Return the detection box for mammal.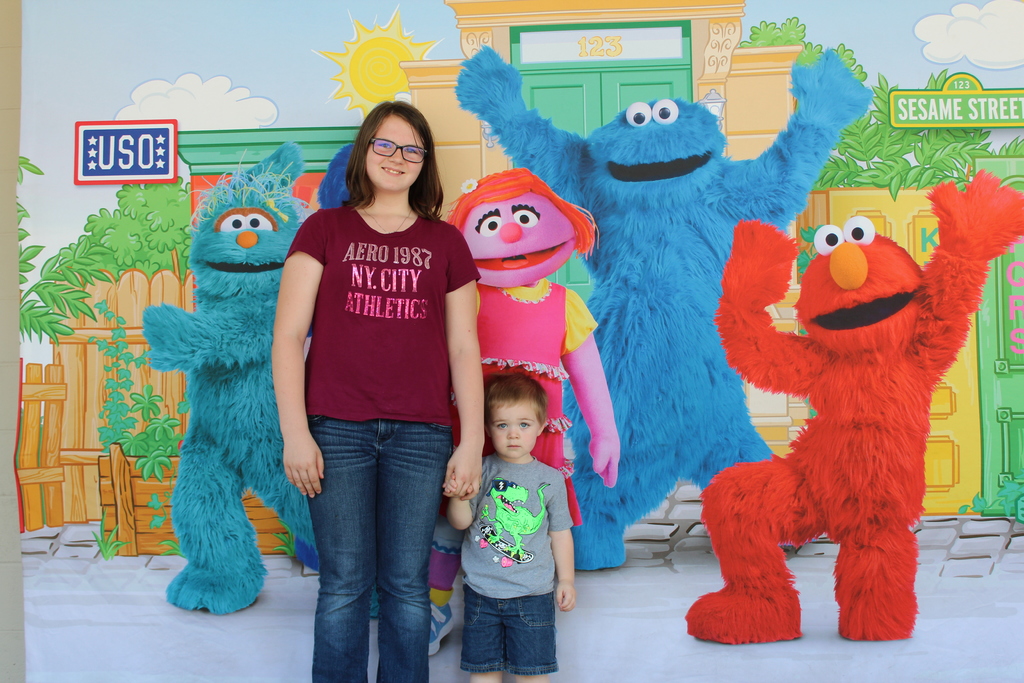
266,97,476,682.
